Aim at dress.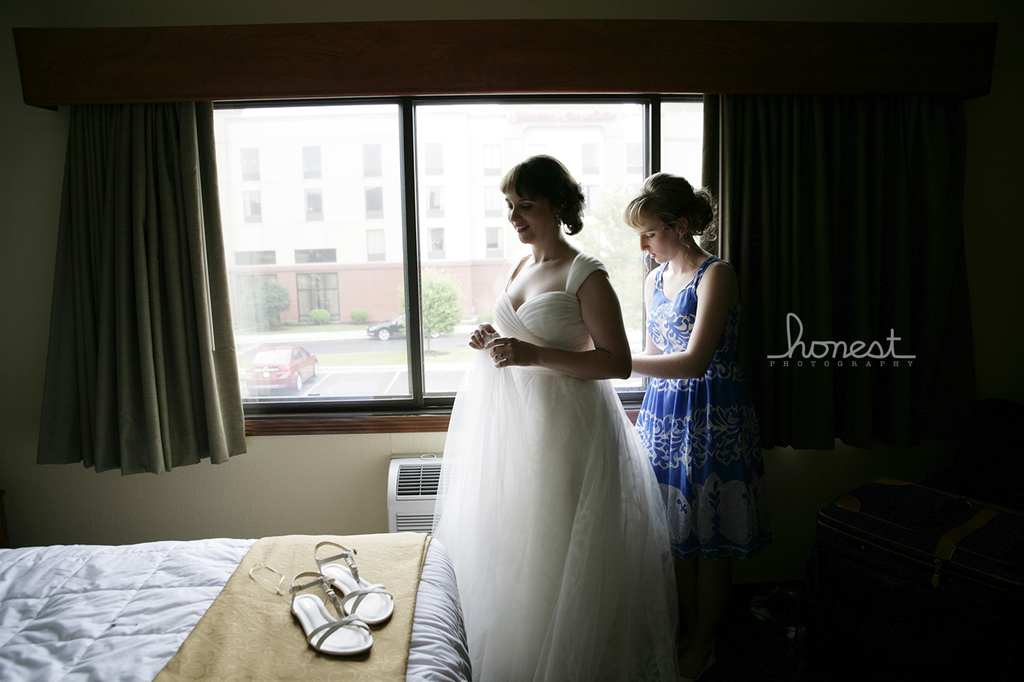
Aimed at <region>389, 238, 663, 676</region>.
